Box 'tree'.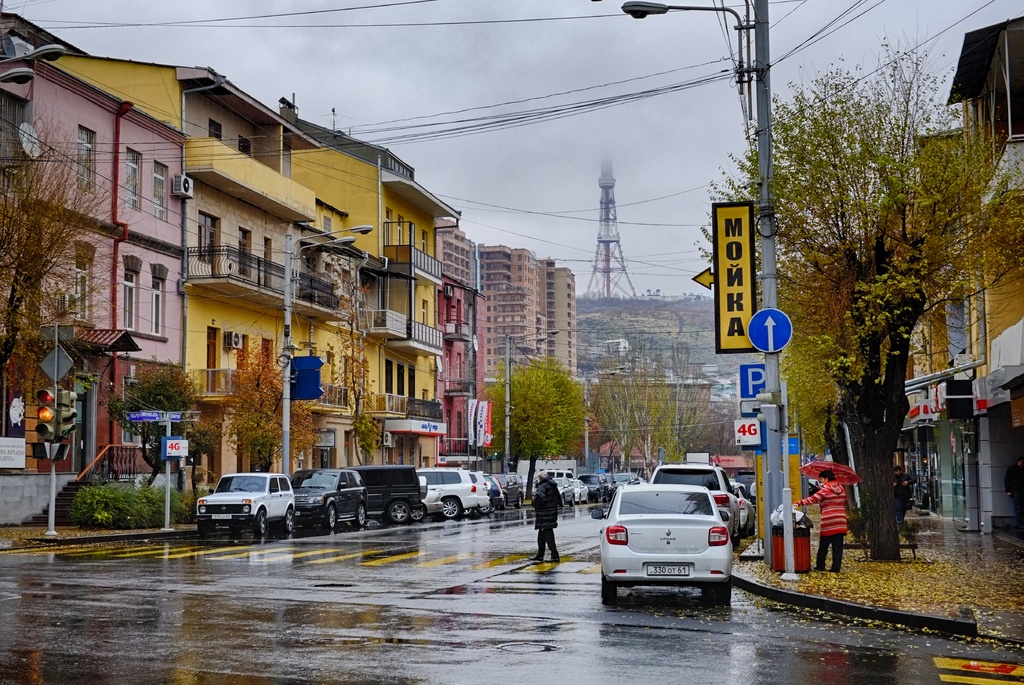
crop(0, 95, 116, 445).
